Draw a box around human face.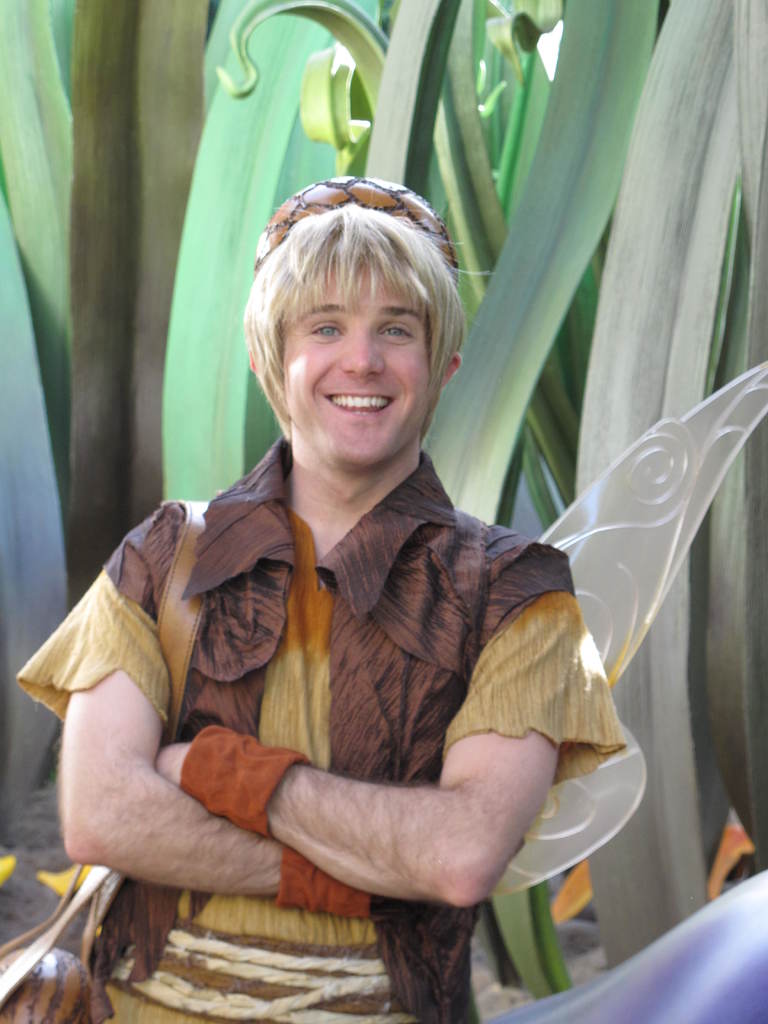
278,245,429,468.
